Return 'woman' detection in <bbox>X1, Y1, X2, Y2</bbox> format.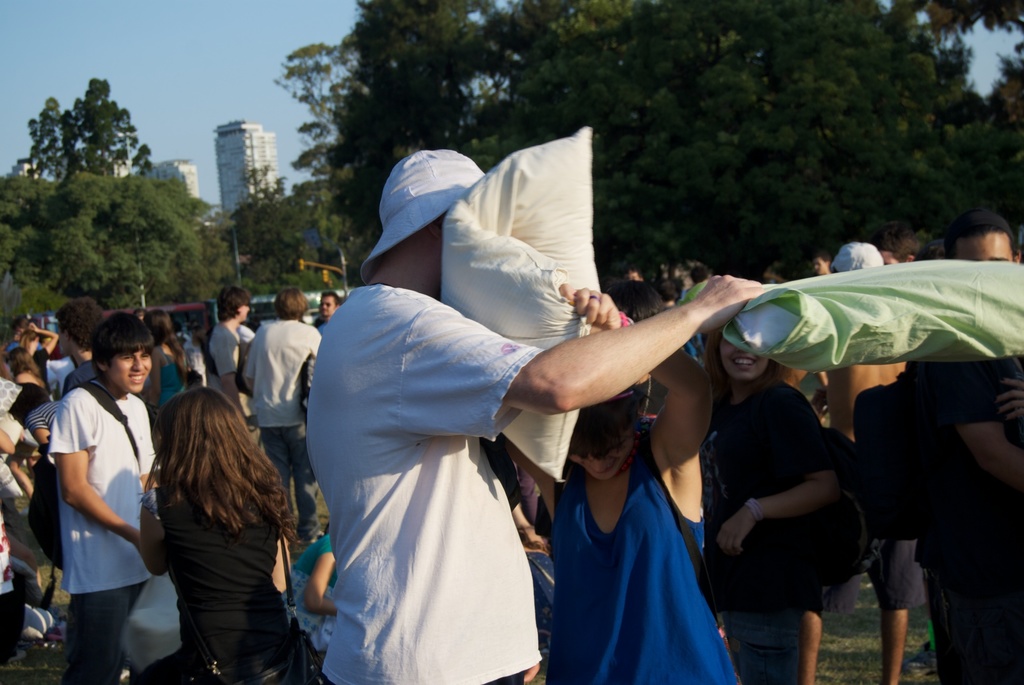
<bbox>705, 324, 840, 684</bbox>.
